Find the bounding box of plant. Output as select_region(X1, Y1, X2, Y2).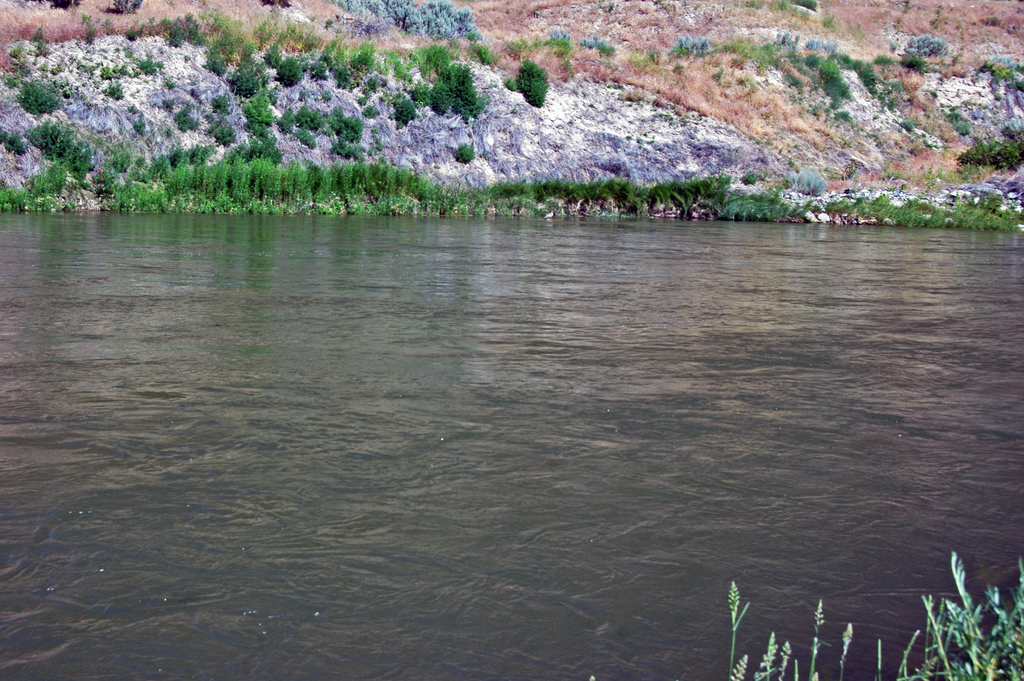
select_region(179, 102, 196, 131).
